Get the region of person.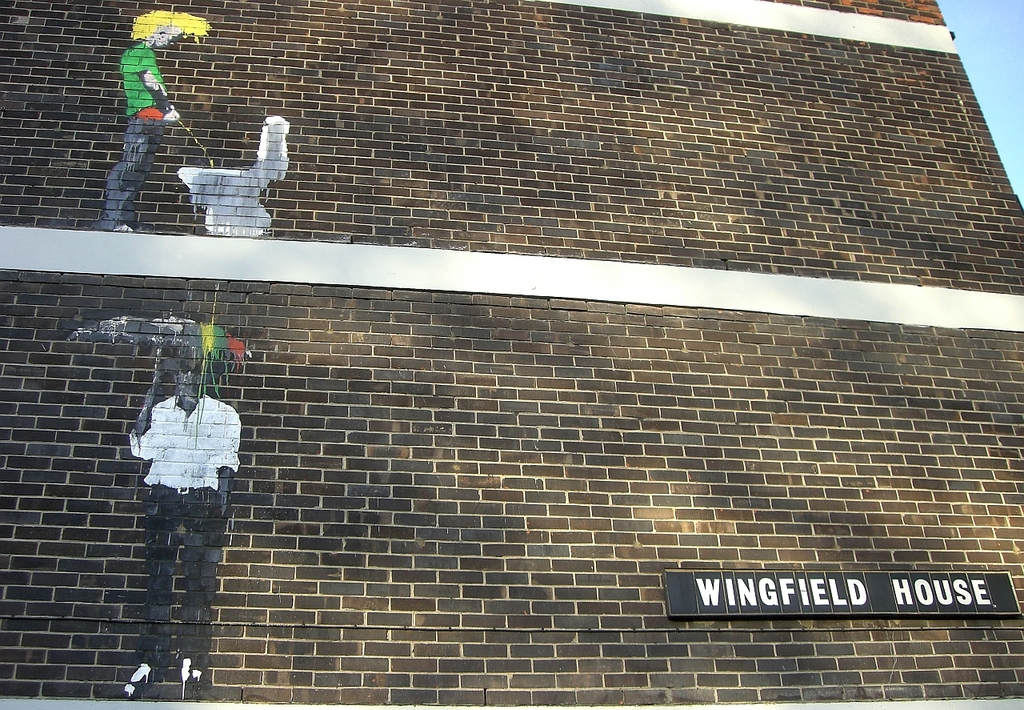
[x1=102, y1=18, x2=194, y2=179].
